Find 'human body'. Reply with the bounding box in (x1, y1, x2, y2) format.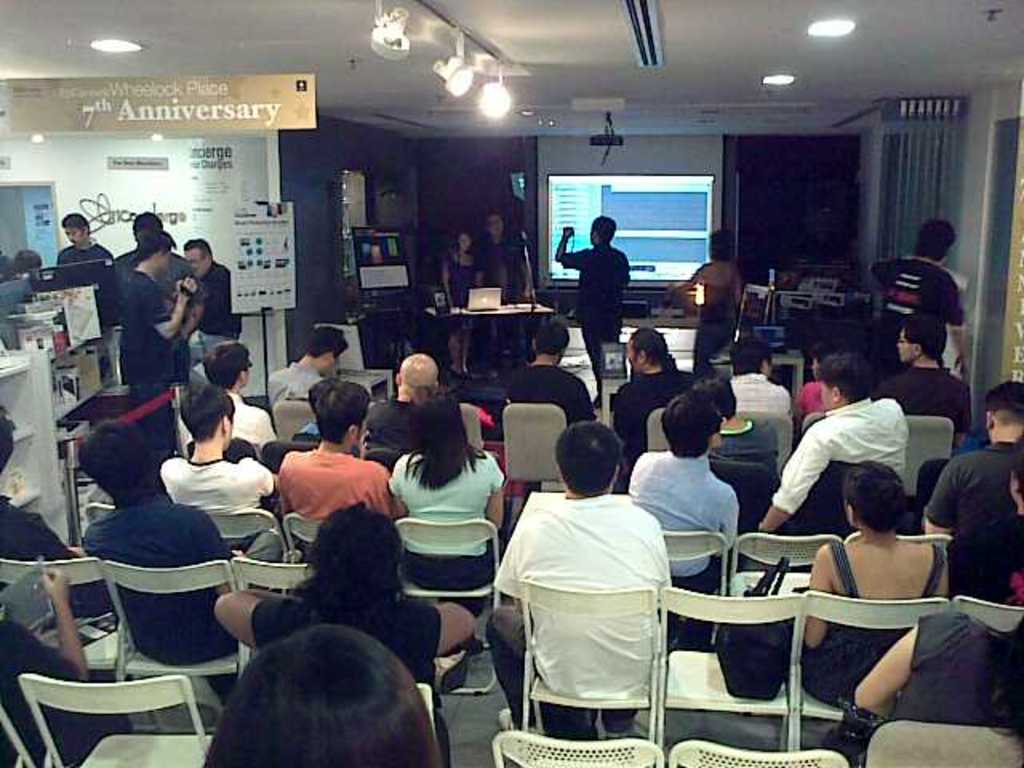
(867, 254, 976, 384).
